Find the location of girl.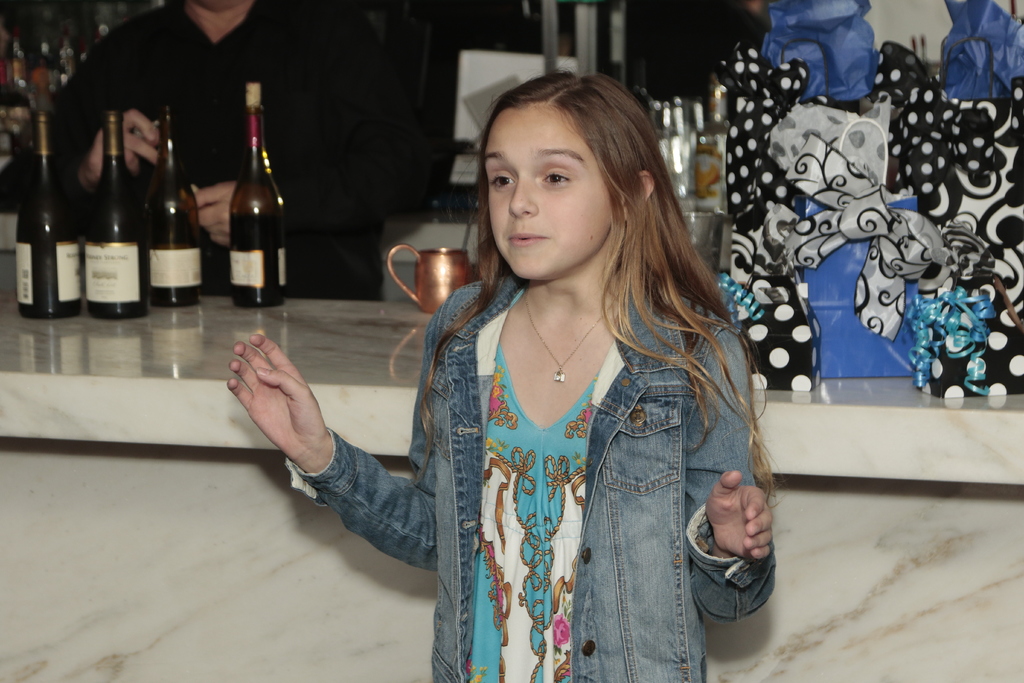
Location: bbox(227, 69, 785, 682).
